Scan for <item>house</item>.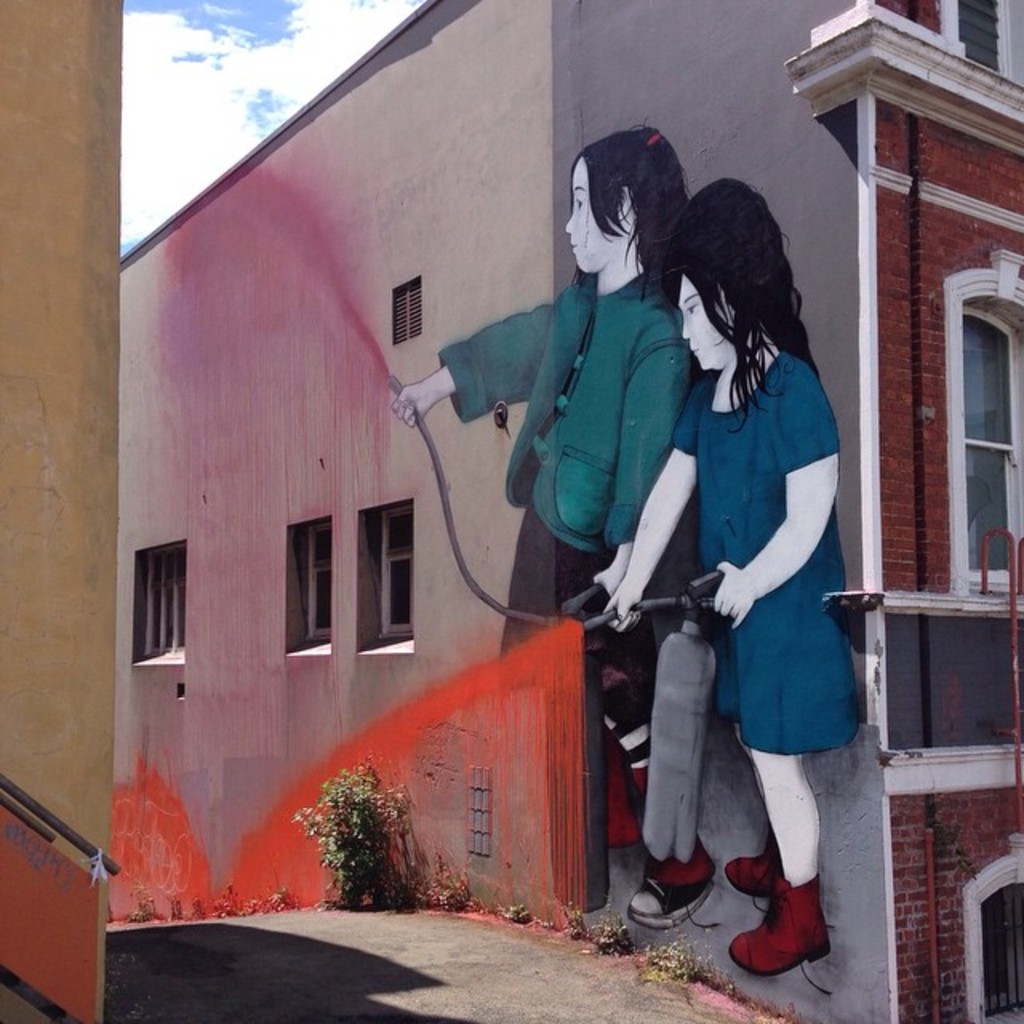
Scan result: rect(0, 0, 120, 1022).
